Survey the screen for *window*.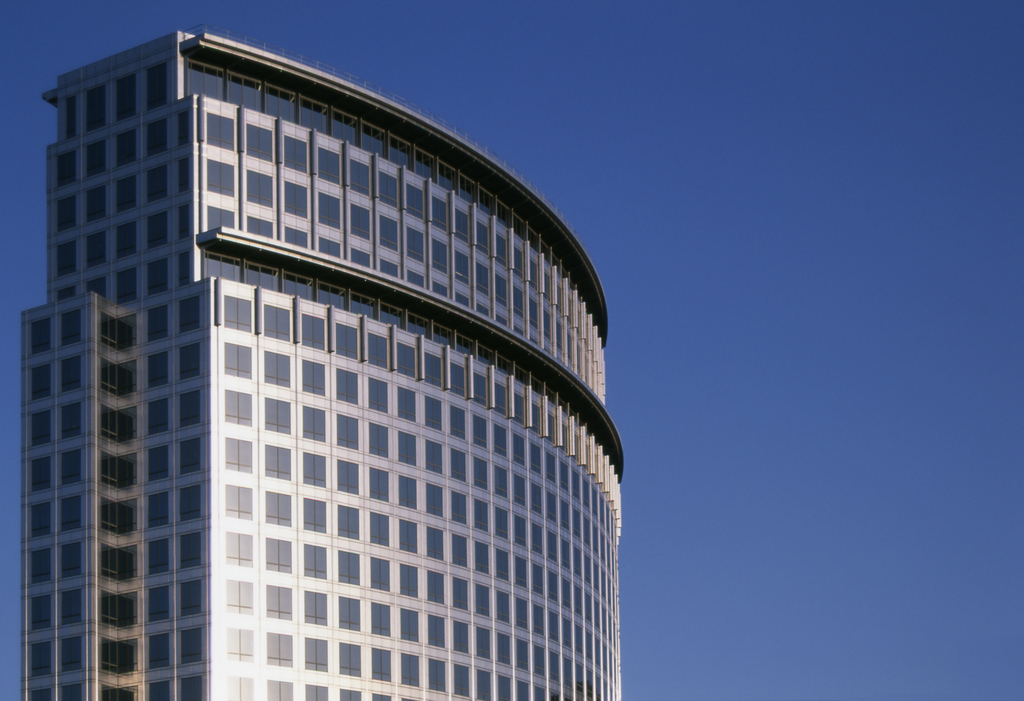
Survey found: pyautogui.locateOnScreen(284, 176, 339, 233).
